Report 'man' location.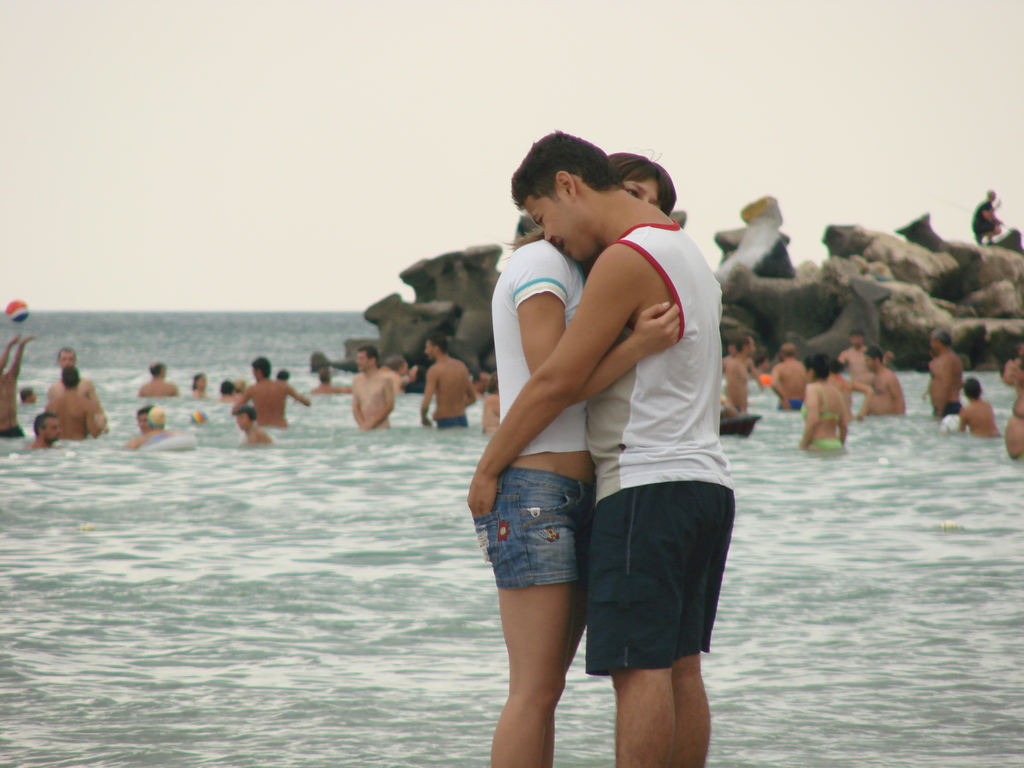
Report: <region>856, 348, 908, 417</region>.
